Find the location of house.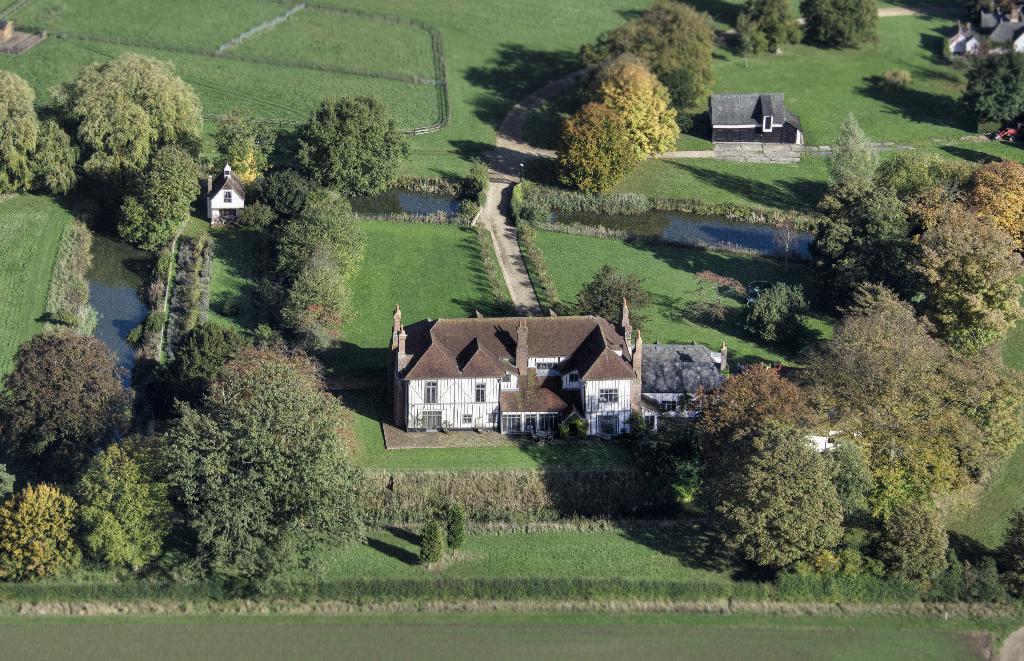
Location: l=390, t=303, r=649, b=447.
